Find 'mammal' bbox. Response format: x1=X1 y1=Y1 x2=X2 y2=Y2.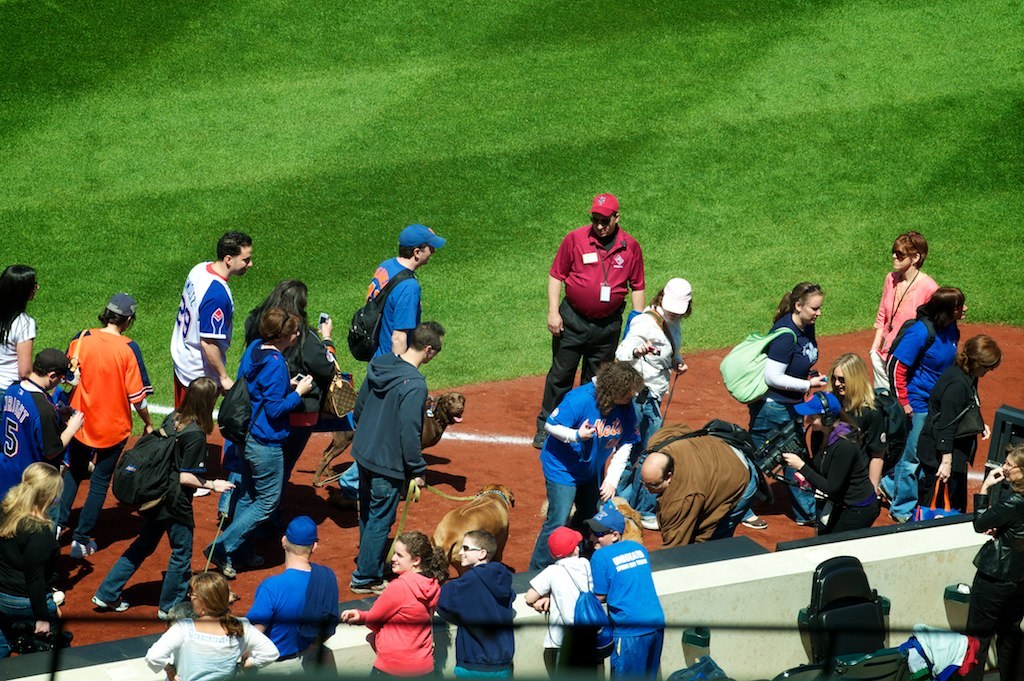
x1=544 y1=190 x2=650 y2=455.
